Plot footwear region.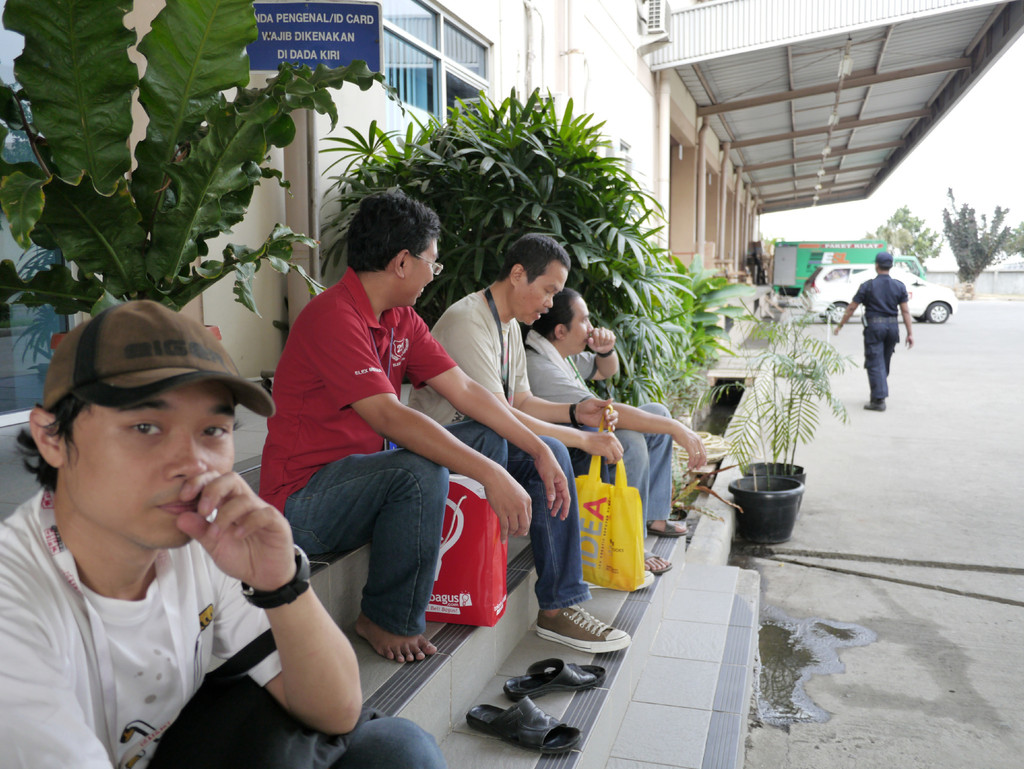
Plotted at 532/601/628/653.
